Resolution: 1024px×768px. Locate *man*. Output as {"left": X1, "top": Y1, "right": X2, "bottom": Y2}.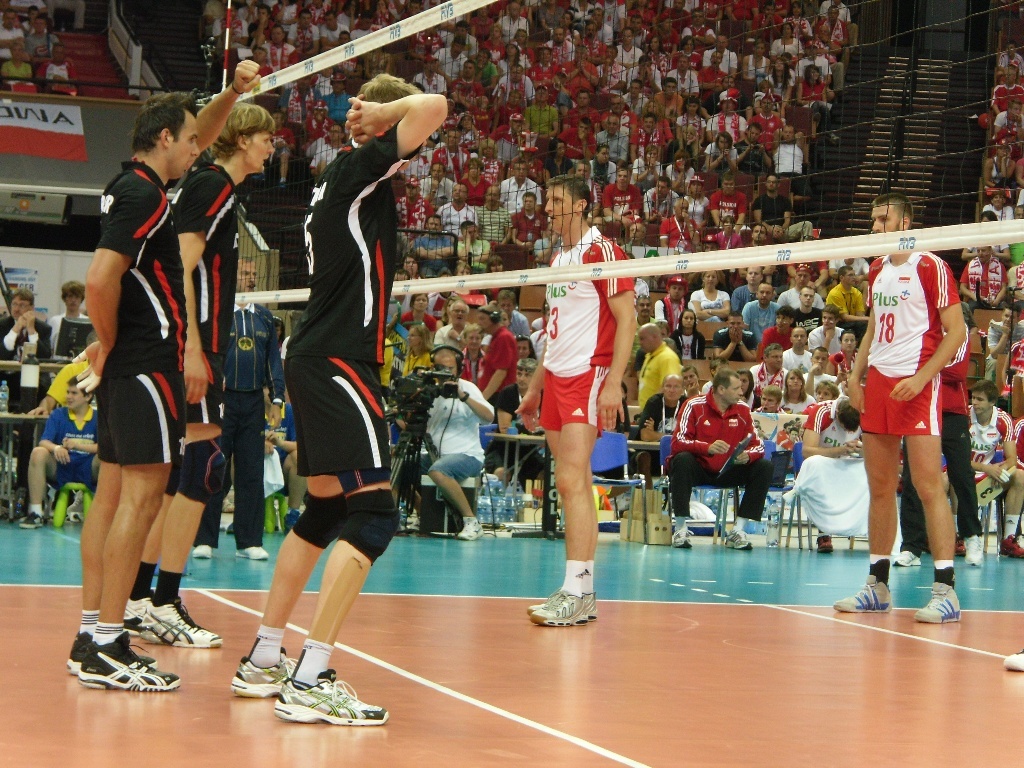
{"left": 24, "top": 16, "right": 59, "bottom": 60}.
